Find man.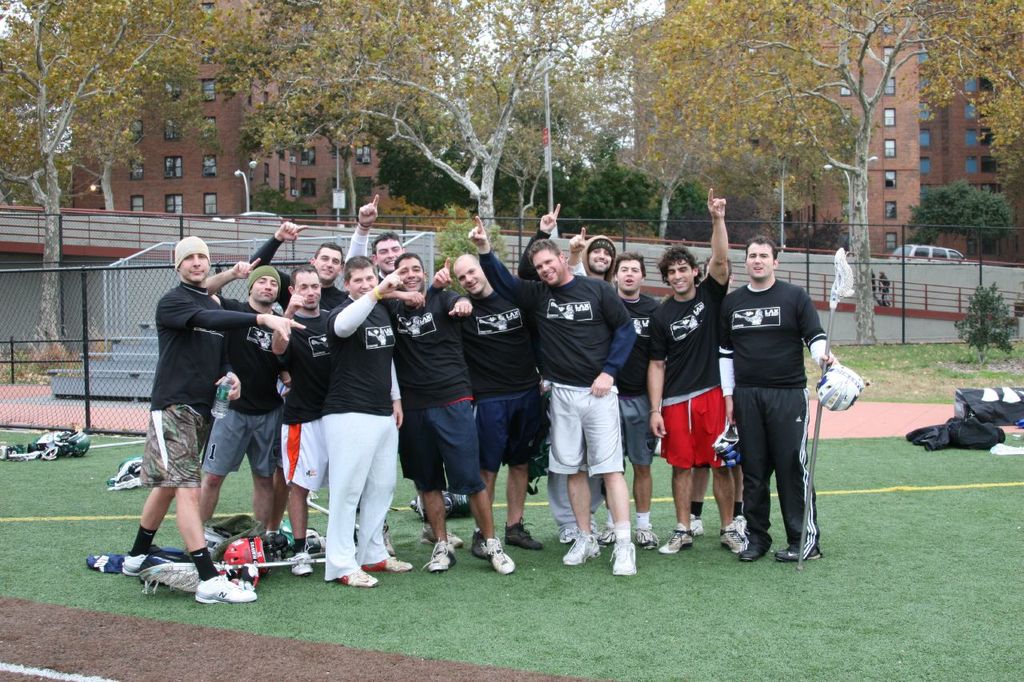
box=[611, 251, 660, 549].
